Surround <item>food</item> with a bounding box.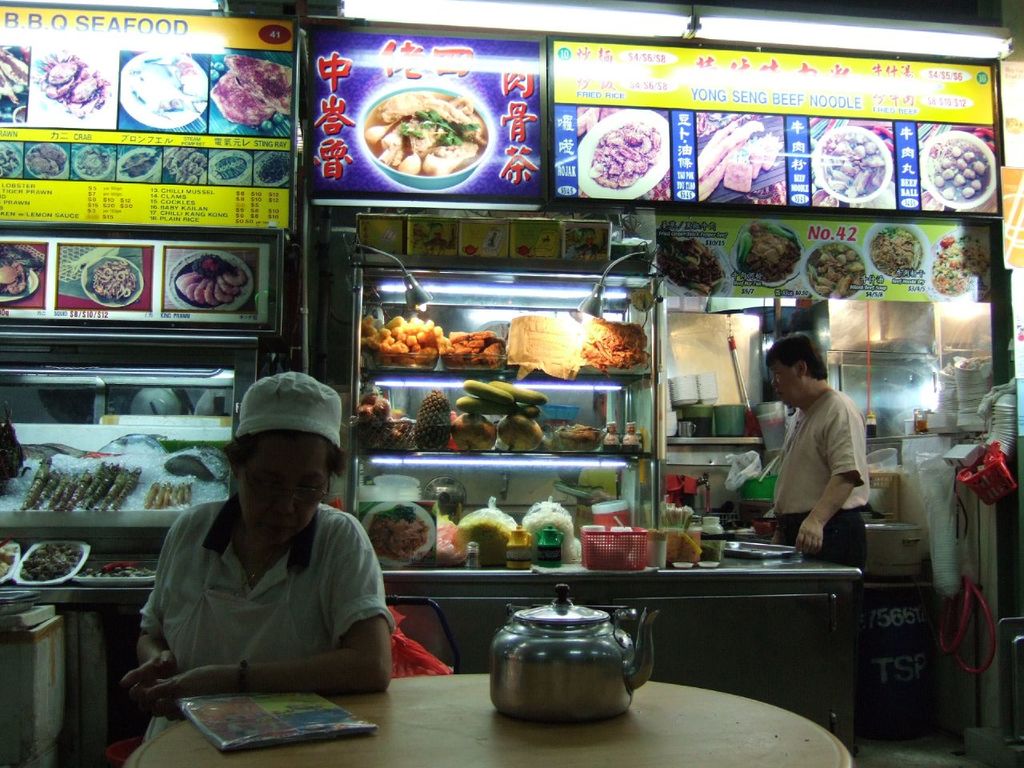
{"x1": 566, "y1": 306, "x2": 654, "y2": 380}.
